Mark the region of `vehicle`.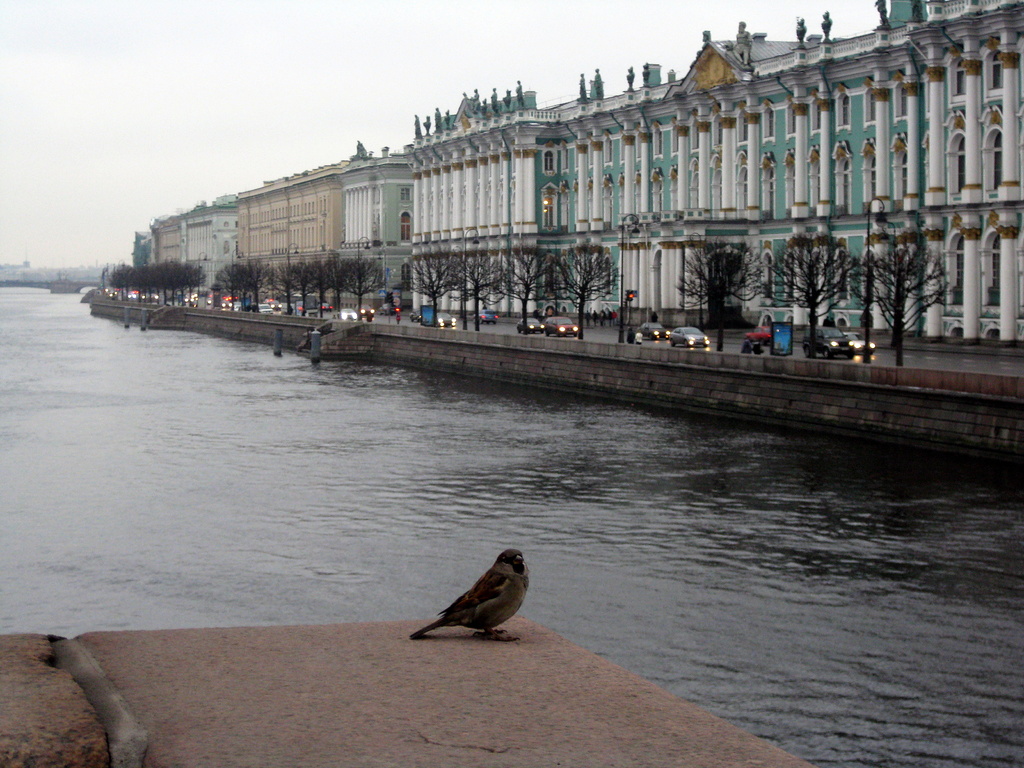
Region: 513:318:545:333.
